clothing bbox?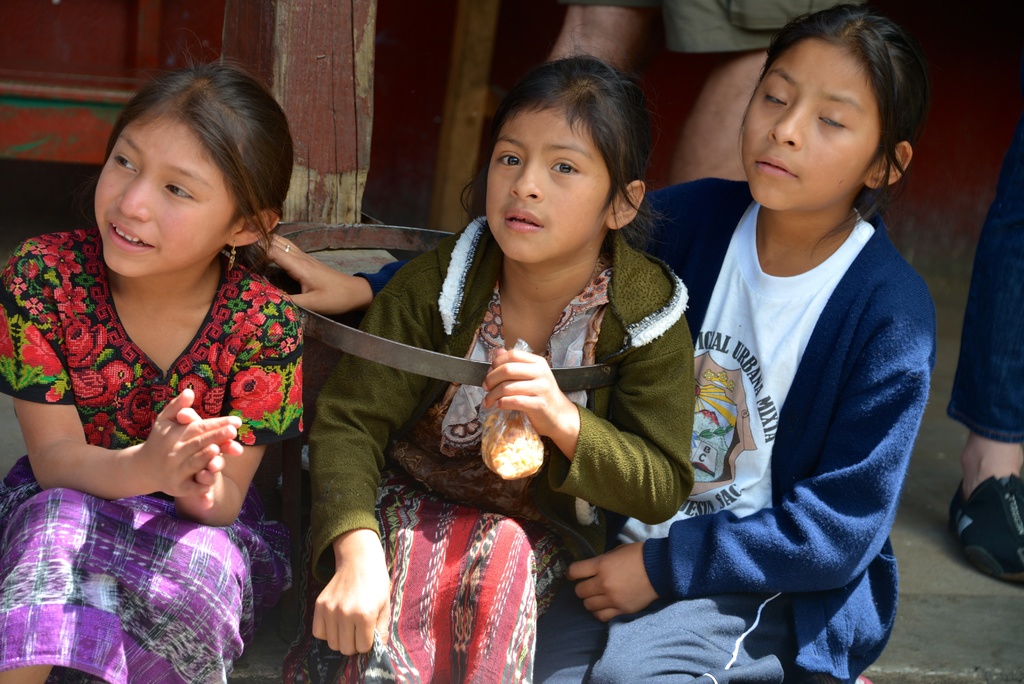
pyautogui.locateOnScreen(13, 244, 299, 603)
